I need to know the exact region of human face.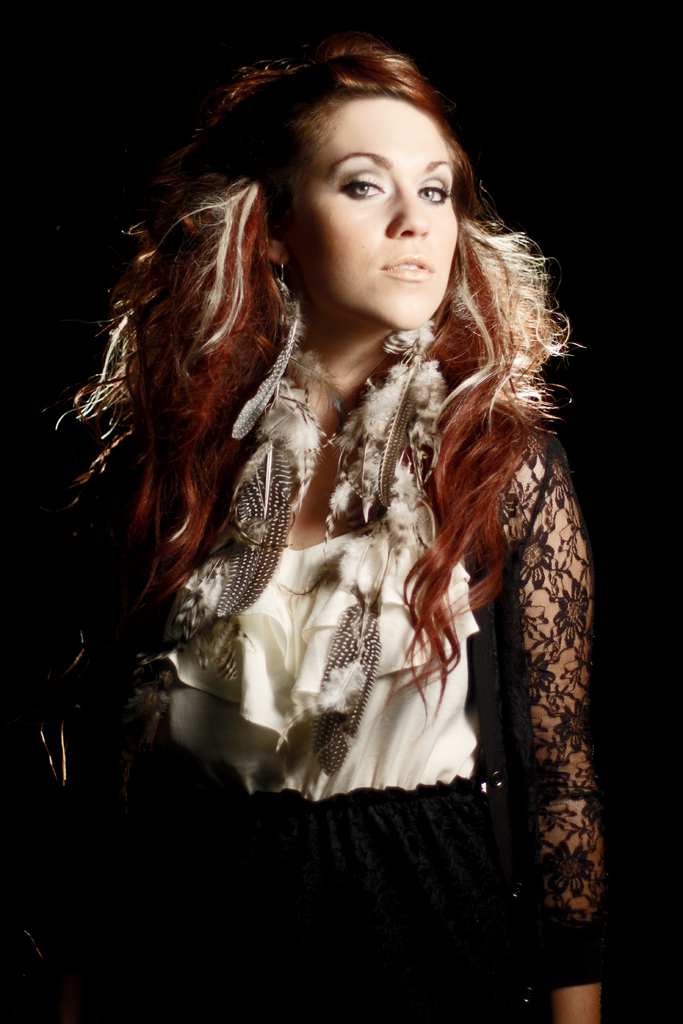
Region: x1=284, y1=102, x2=457, y2=330.
